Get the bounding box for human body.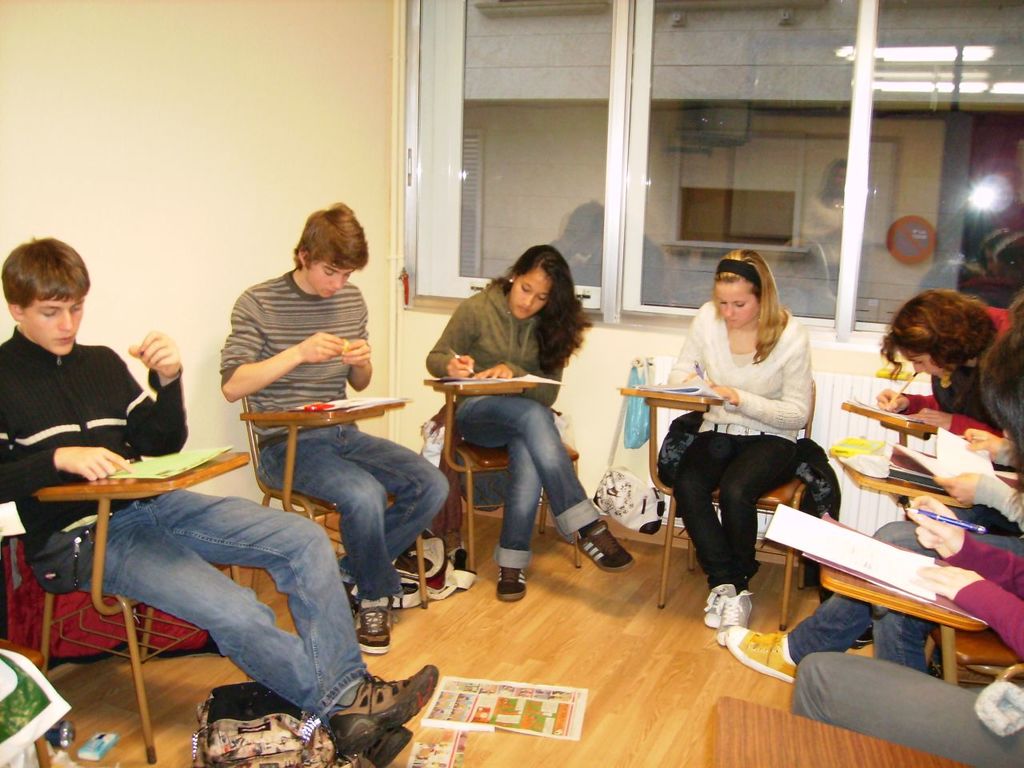
detection(218, 276, 450, 654).
